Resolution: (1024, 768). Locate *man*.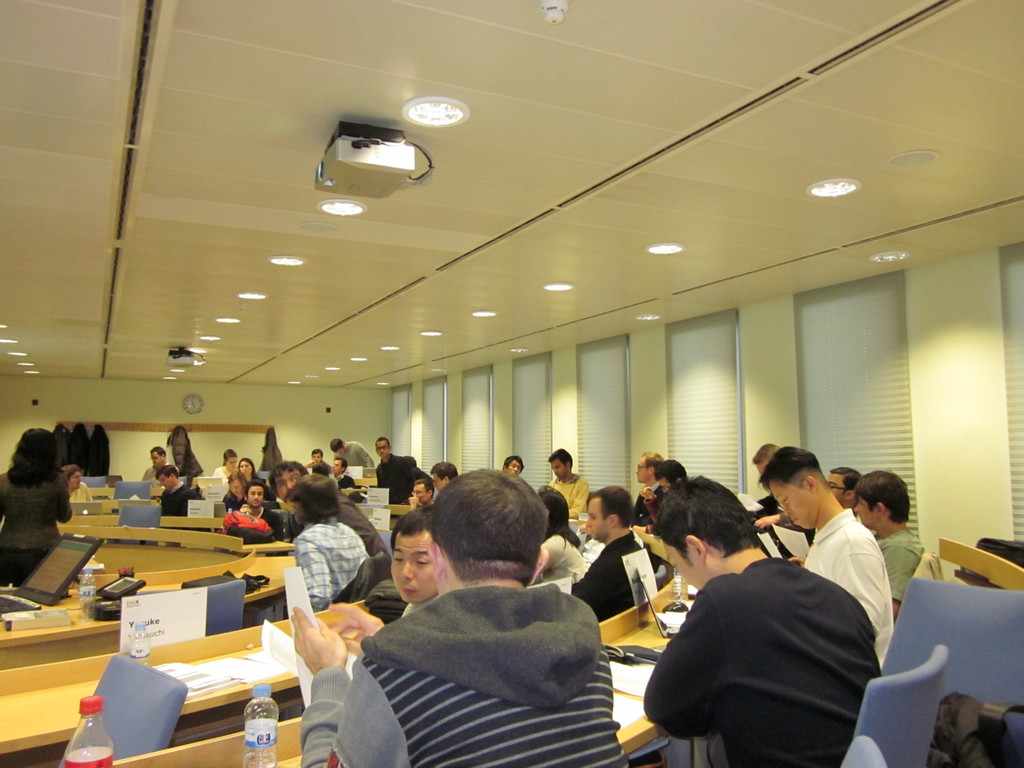
crop(845, 463, 929, 619).
